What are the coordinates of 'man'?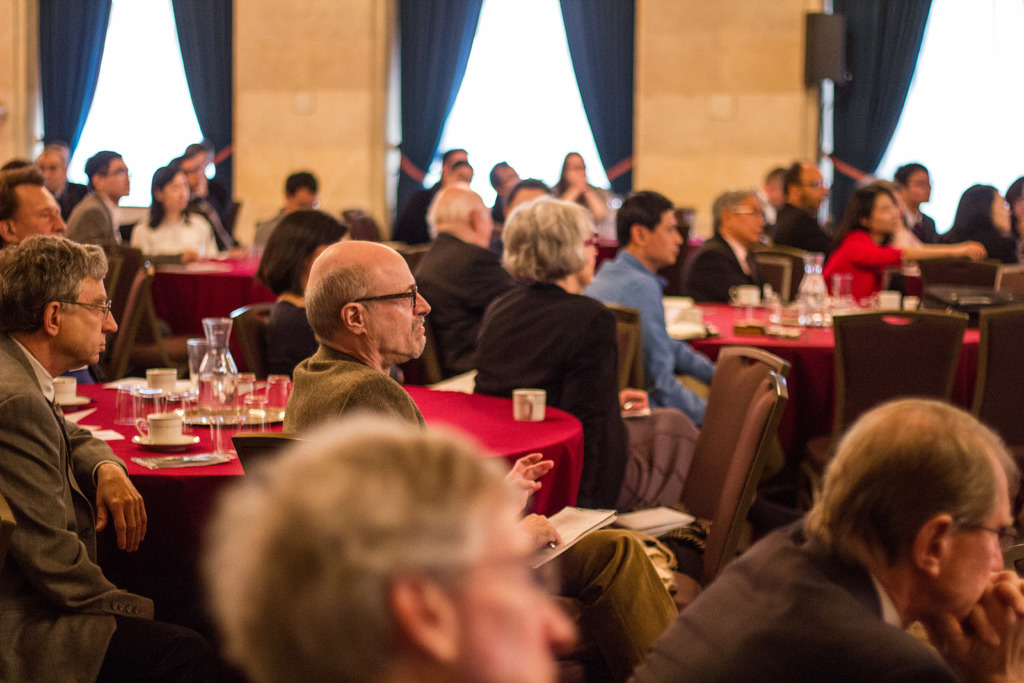
{"left": 690, "top": 188, "right": 771, "bottom": 304}.
